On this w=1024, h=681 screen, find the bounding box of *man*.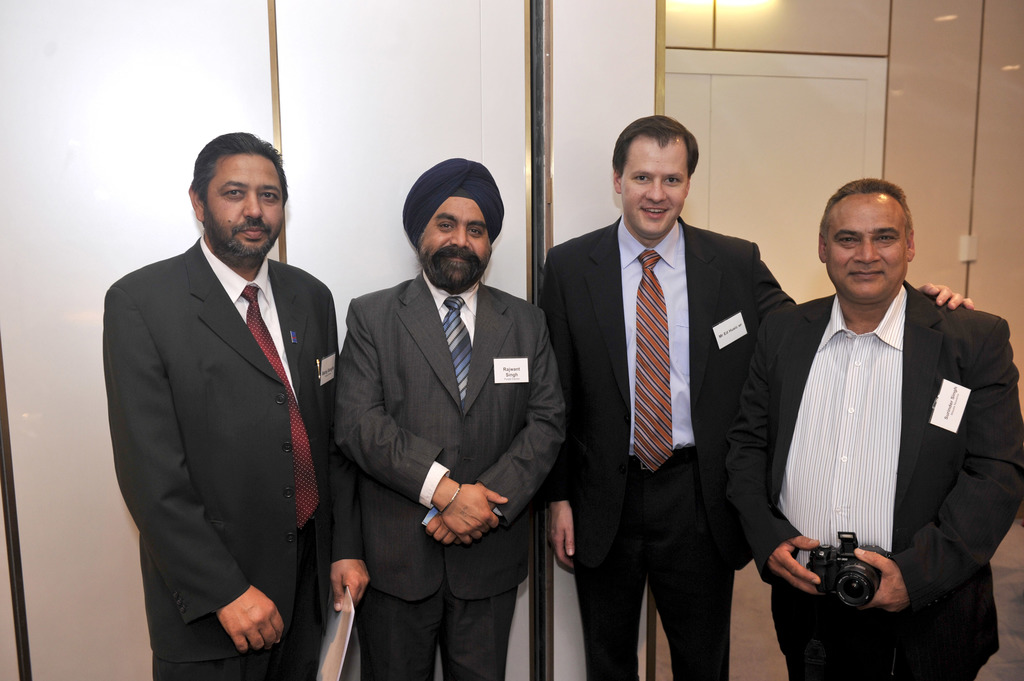
Bounding box: bbox=(323, 161, 567, 680).
